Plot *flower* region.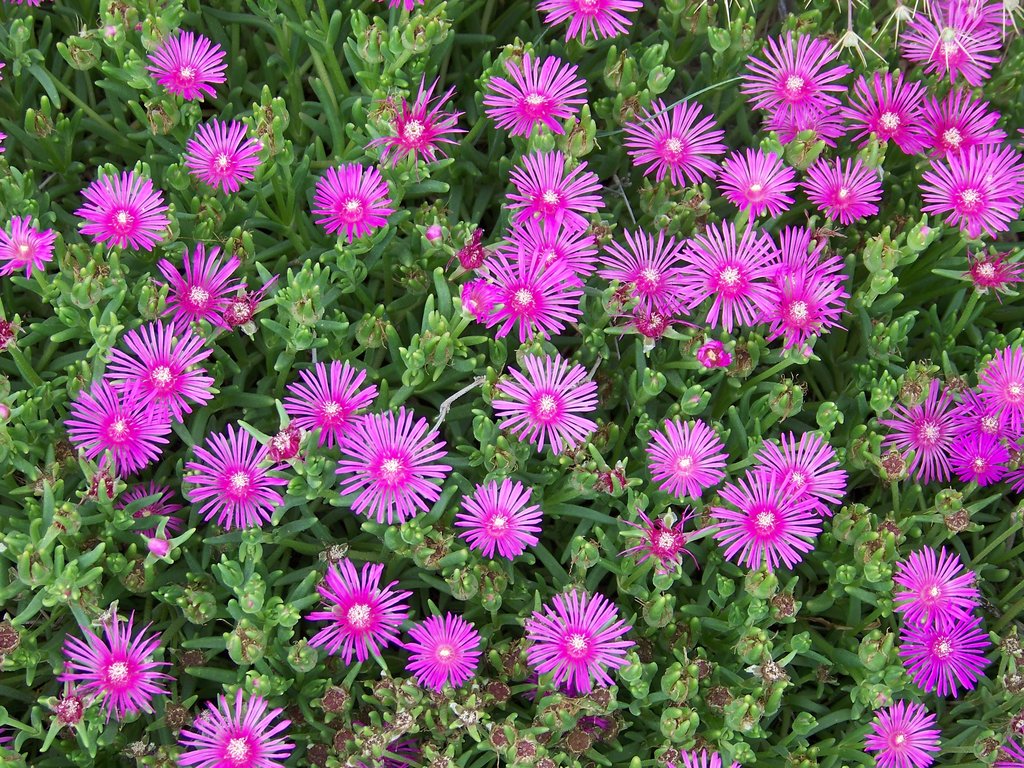
Plotted at locate(456, 478, 550, 555).
